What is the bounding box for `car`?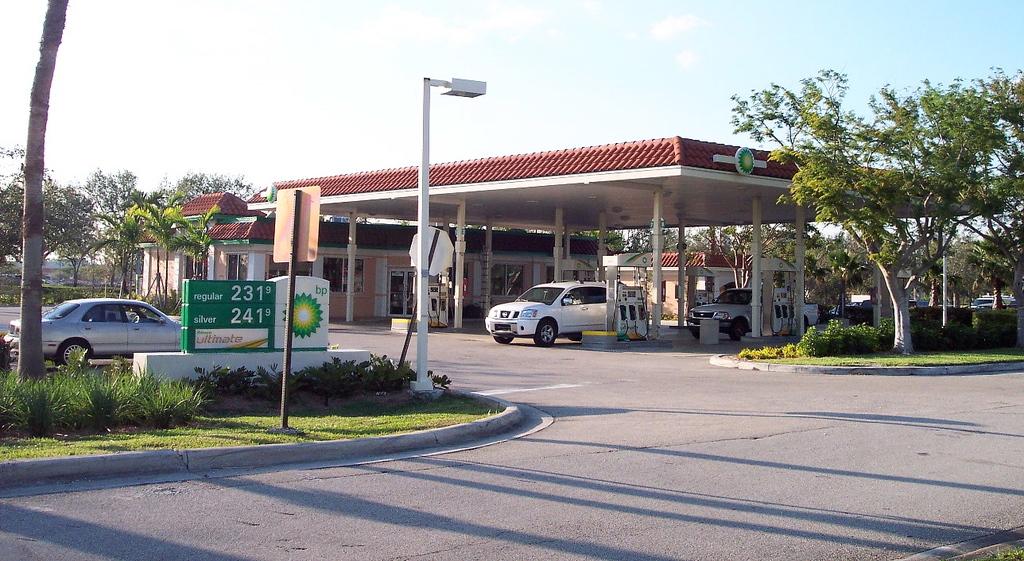
685:285:809:335.
